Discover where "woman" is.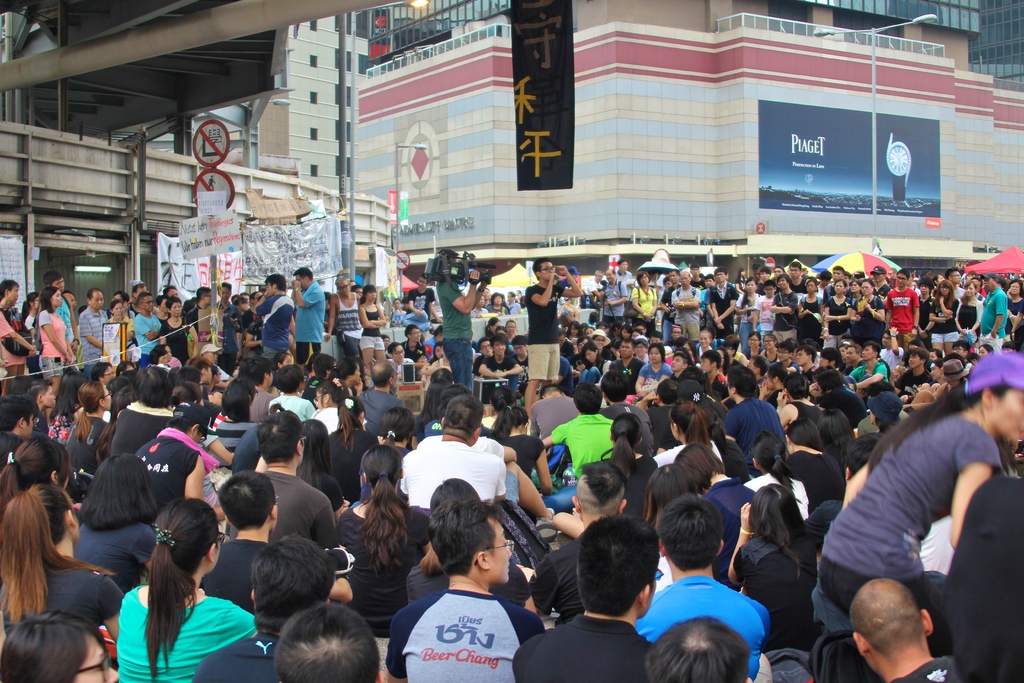
Discovered at [632,268,658,331].
